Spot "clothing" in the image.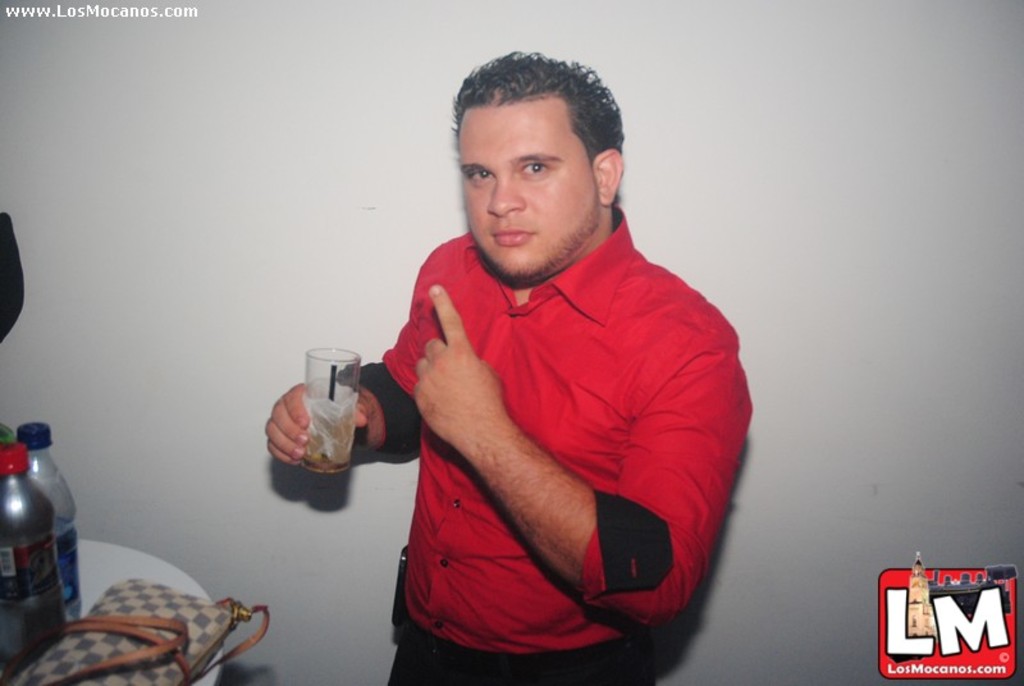
"clothing" found at left=374, top=193, right=733, bottom=654.
